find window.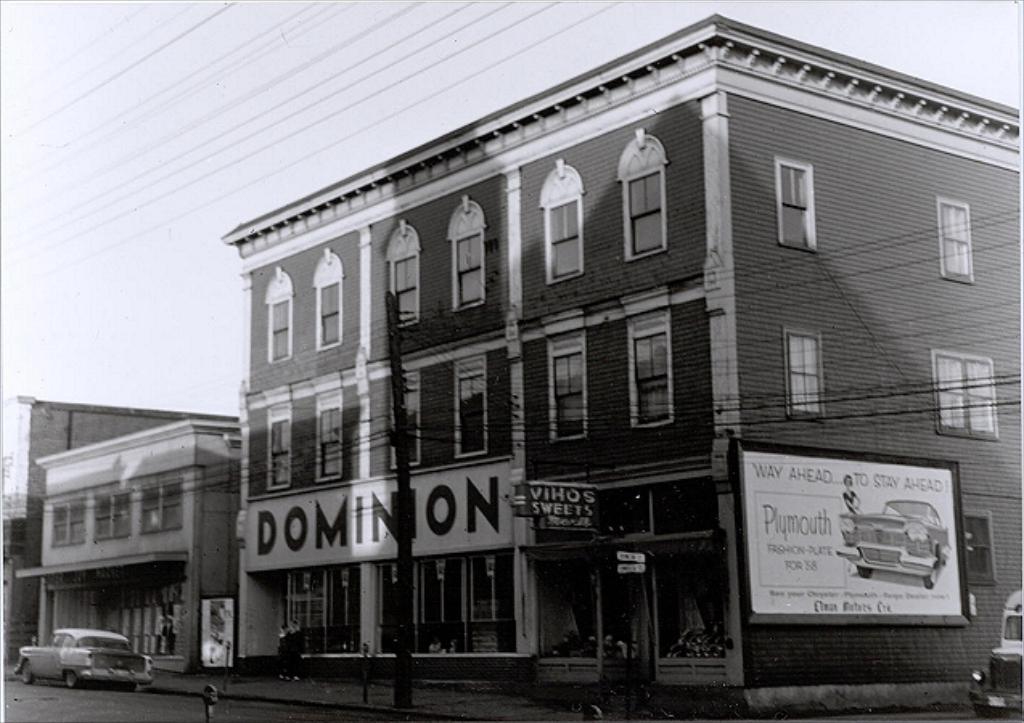
bbox(313, 272, 338, 349).
